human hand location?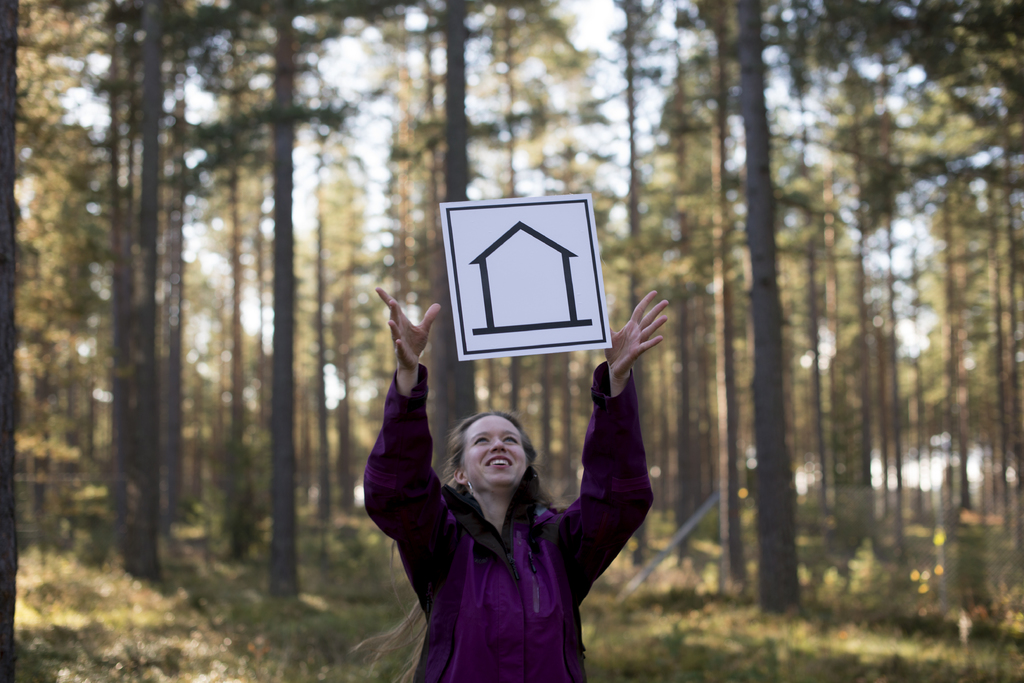
select_region(374, 284, 440, 376)
